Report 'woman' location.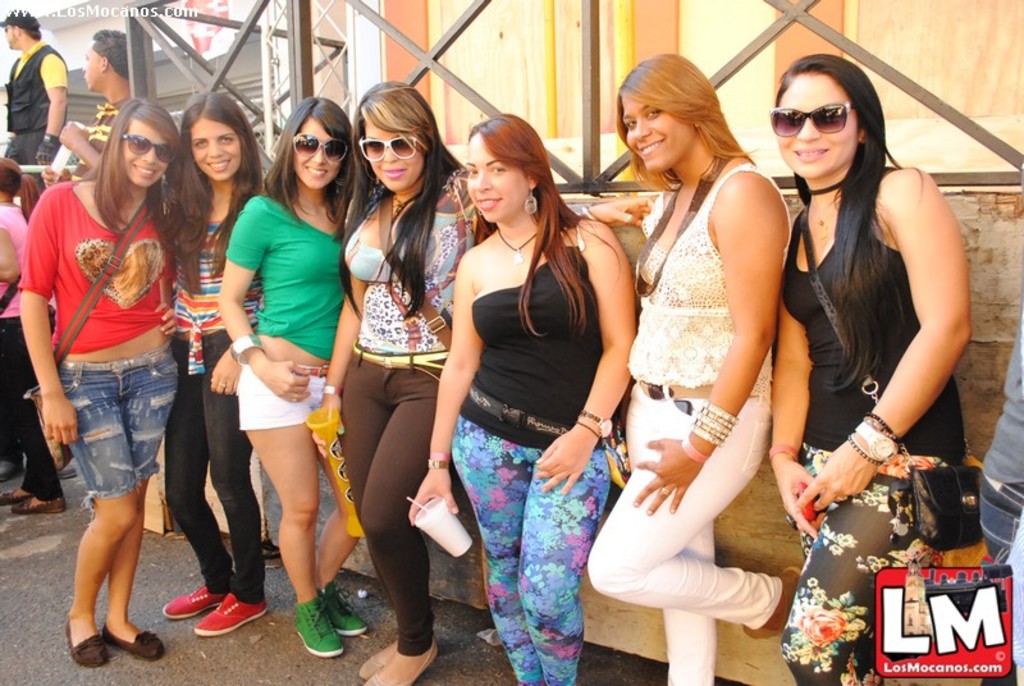
Report: region(404, 110, 637, 685).
